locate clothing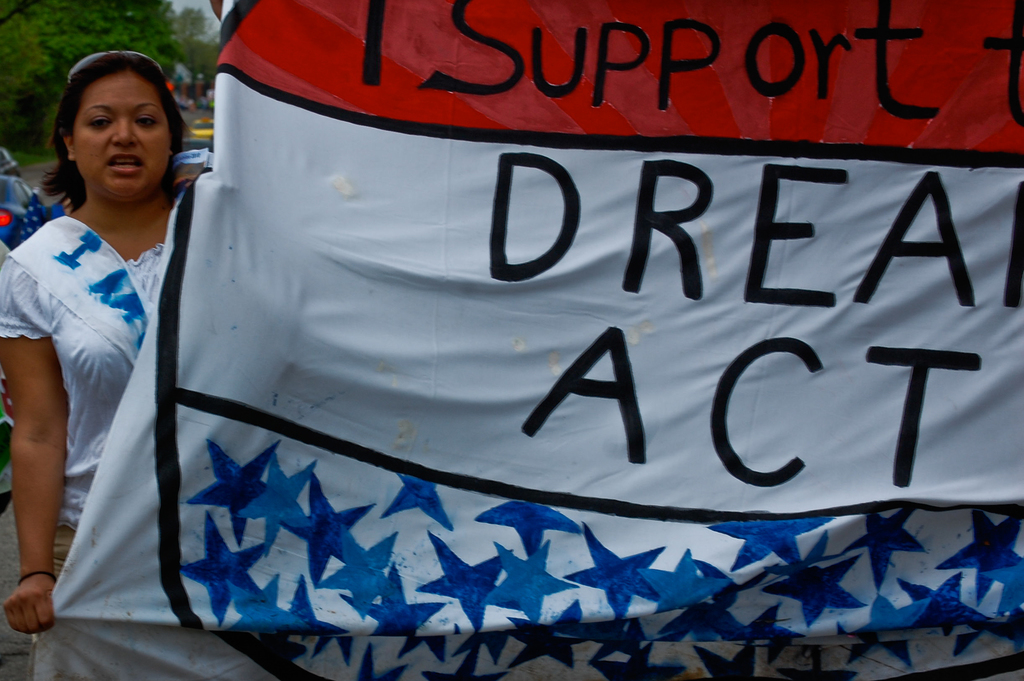
16,128,224,642
